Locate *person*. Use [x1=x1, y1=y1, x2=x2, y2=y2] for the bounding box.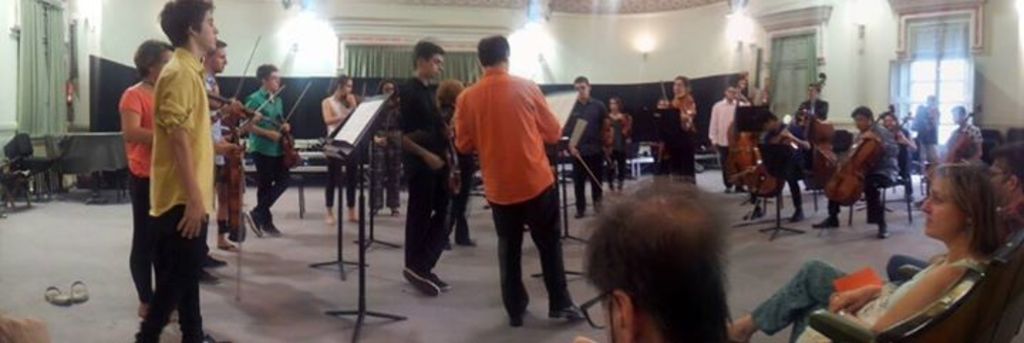
[x1=703, y1=84, x2=744, y2=165].
